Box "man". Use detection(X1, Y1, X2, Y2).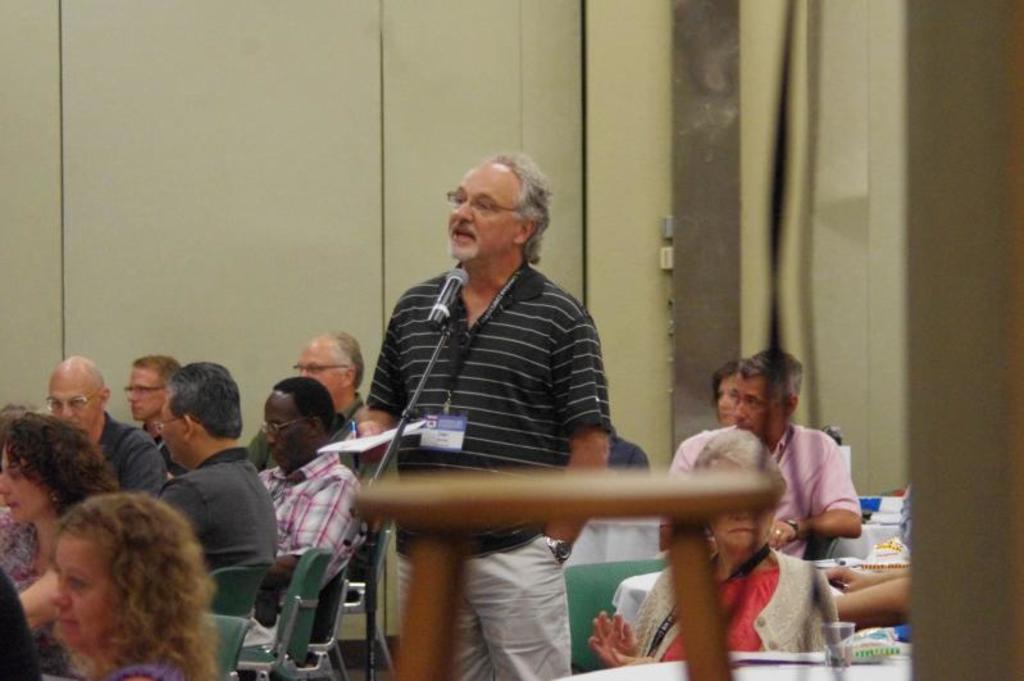
detection(242, 330, 364, 473).
